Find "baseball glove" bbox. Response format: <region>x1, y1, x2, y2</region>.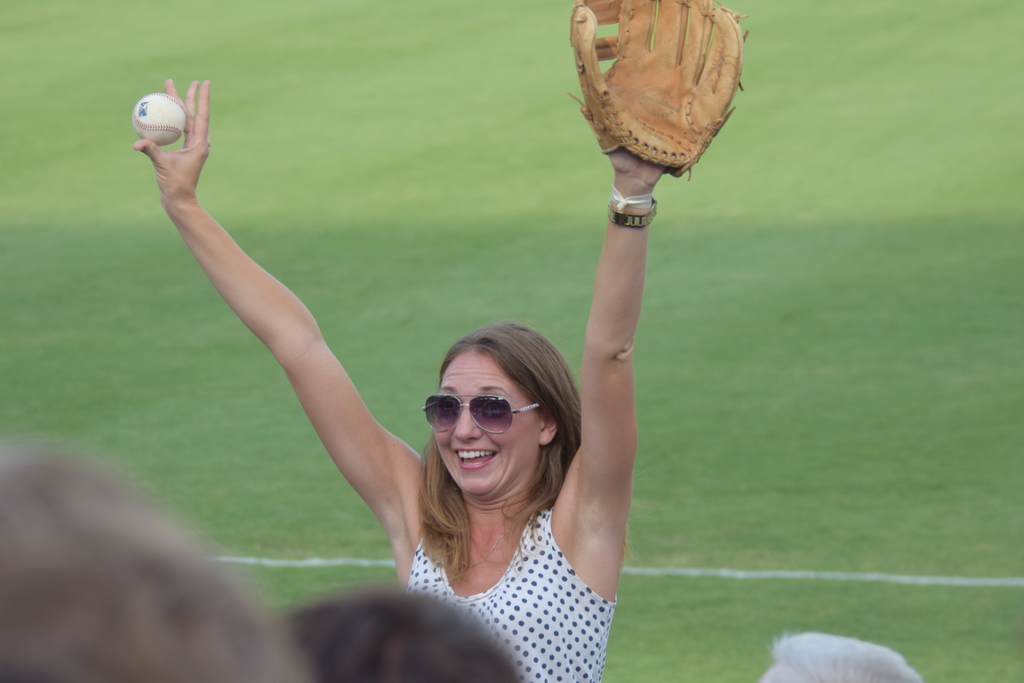
<region>563, 0, 750, 178</region>.
